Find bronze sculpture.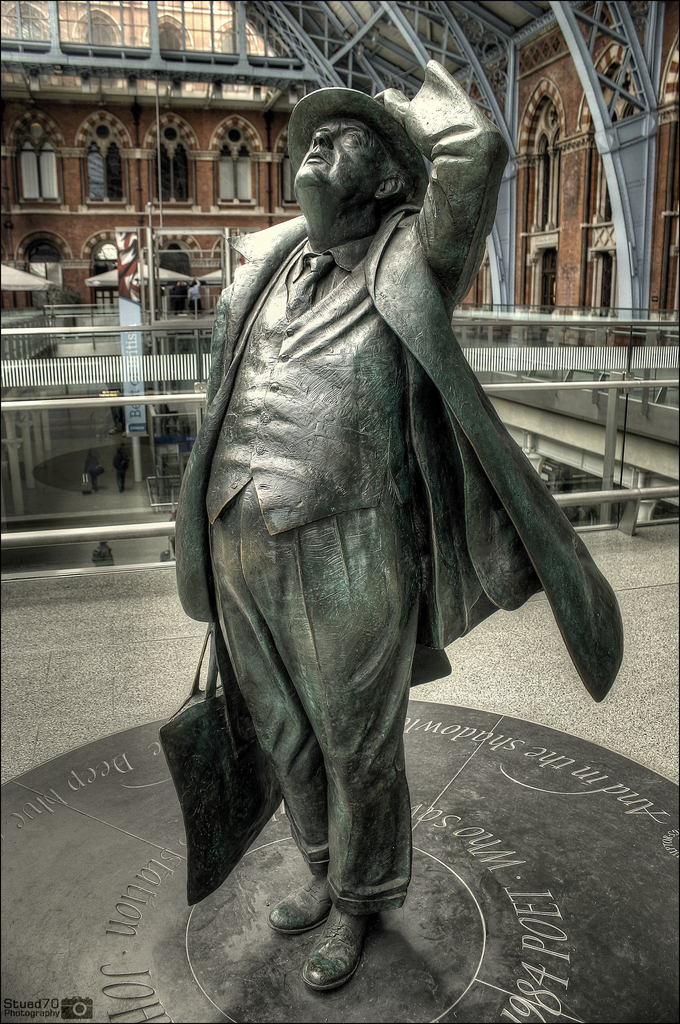
164:35:624:925.
